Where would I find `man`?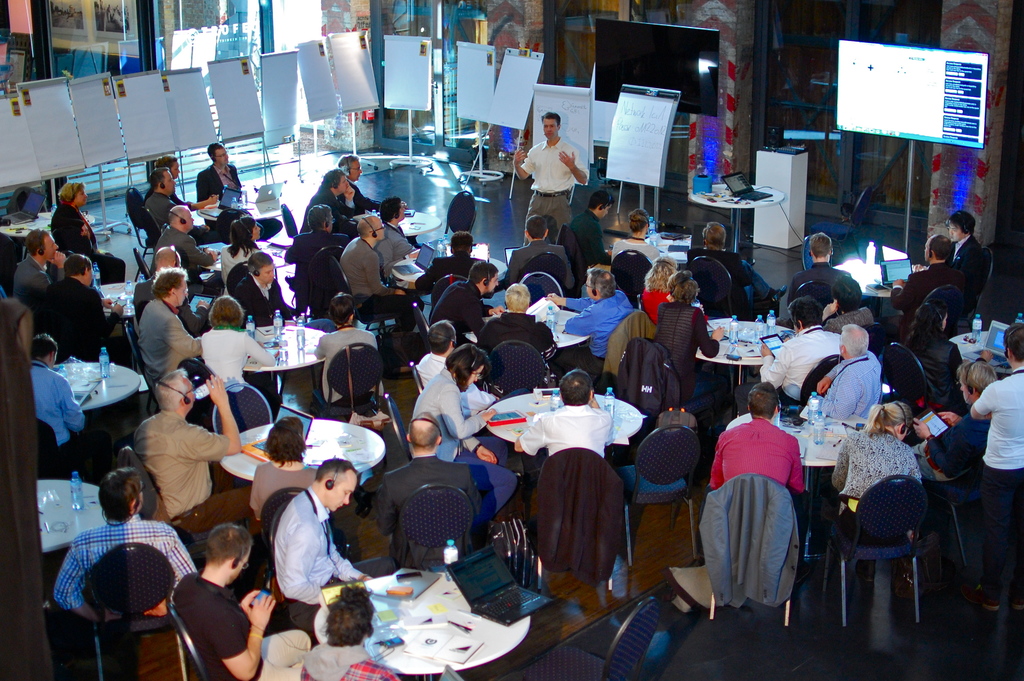
At (39,254,125,364).
